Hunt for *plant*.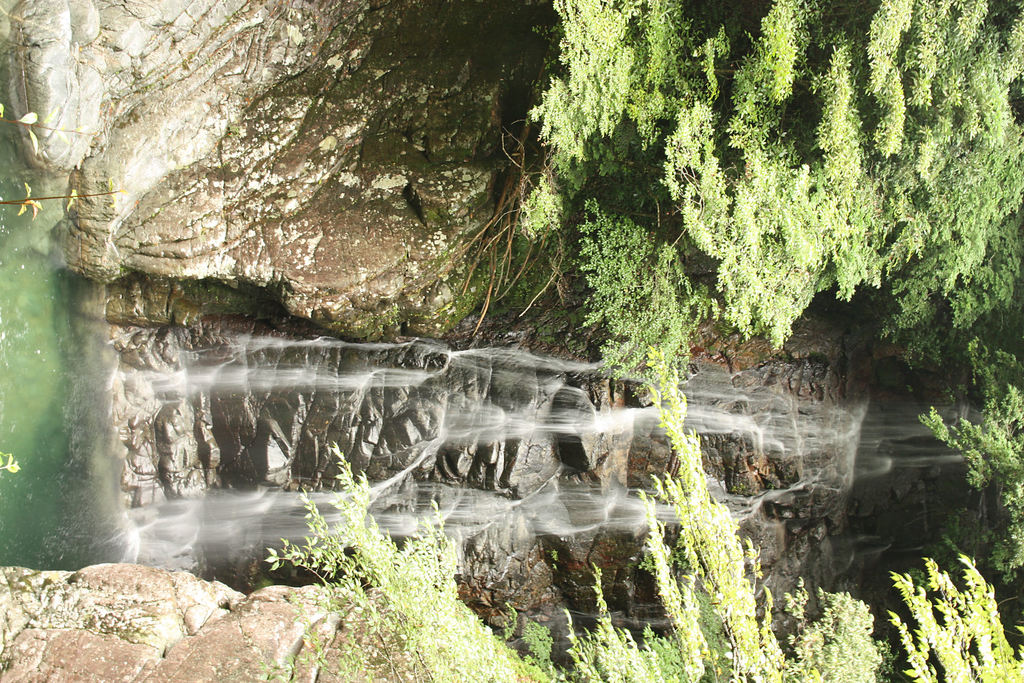
Hunted down at 0/181/127/220.
